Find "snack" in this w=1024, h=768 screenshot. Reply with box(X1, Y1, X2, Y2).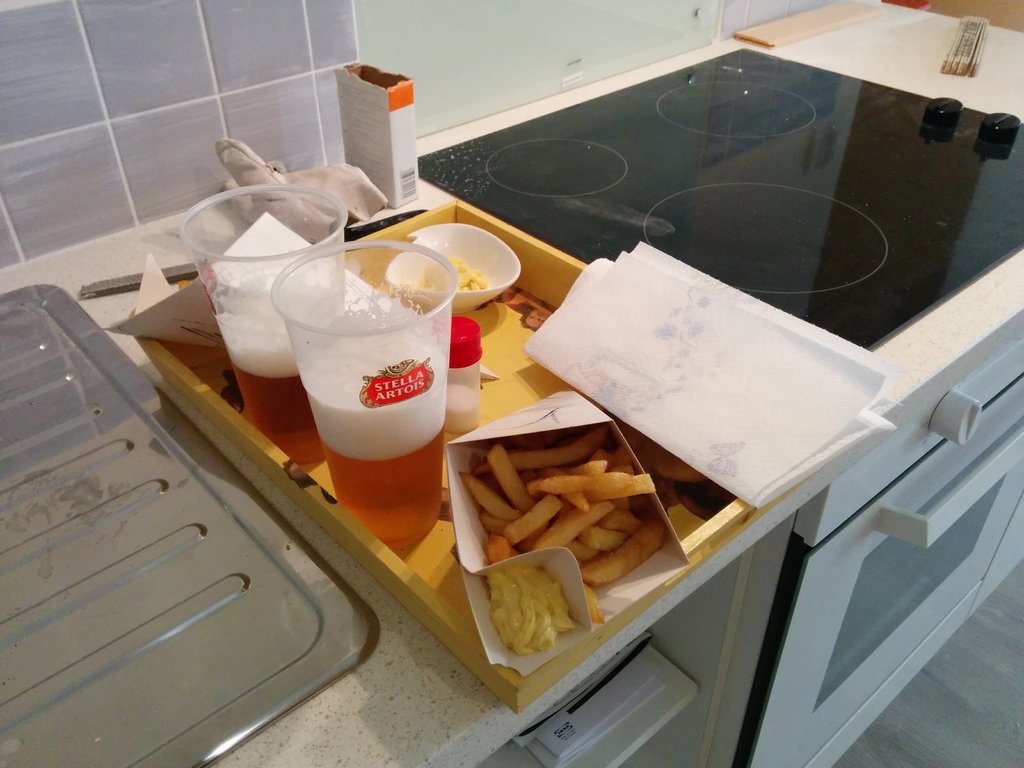
box(454, 420, 666, 657).
